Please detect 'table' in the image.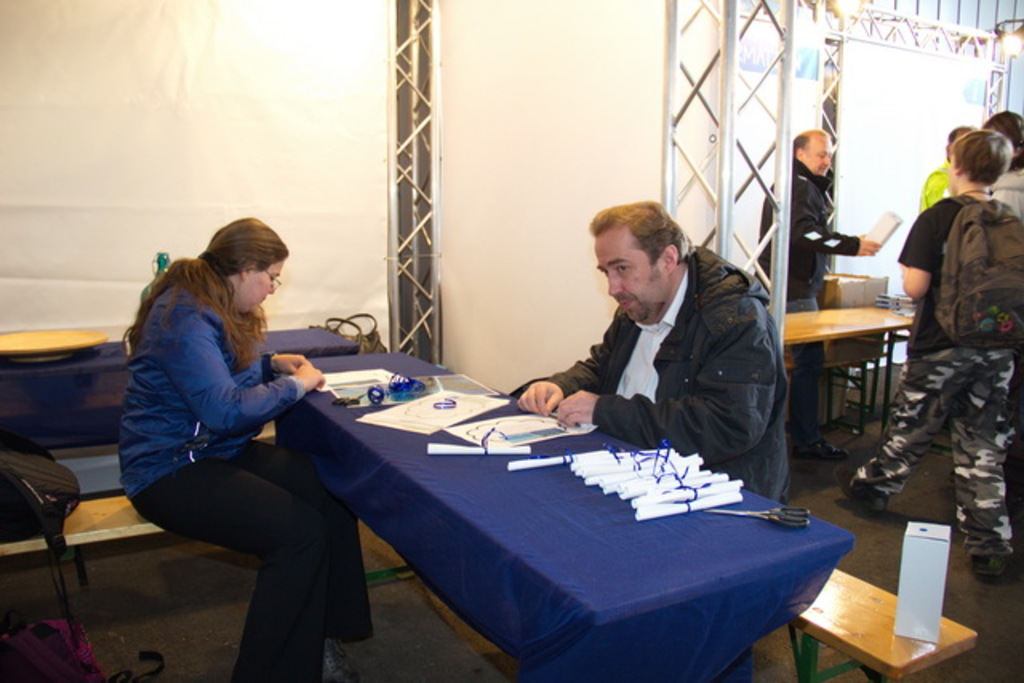
{"left": 290, "top": 366, "right": 821, "bottom": 682}.
